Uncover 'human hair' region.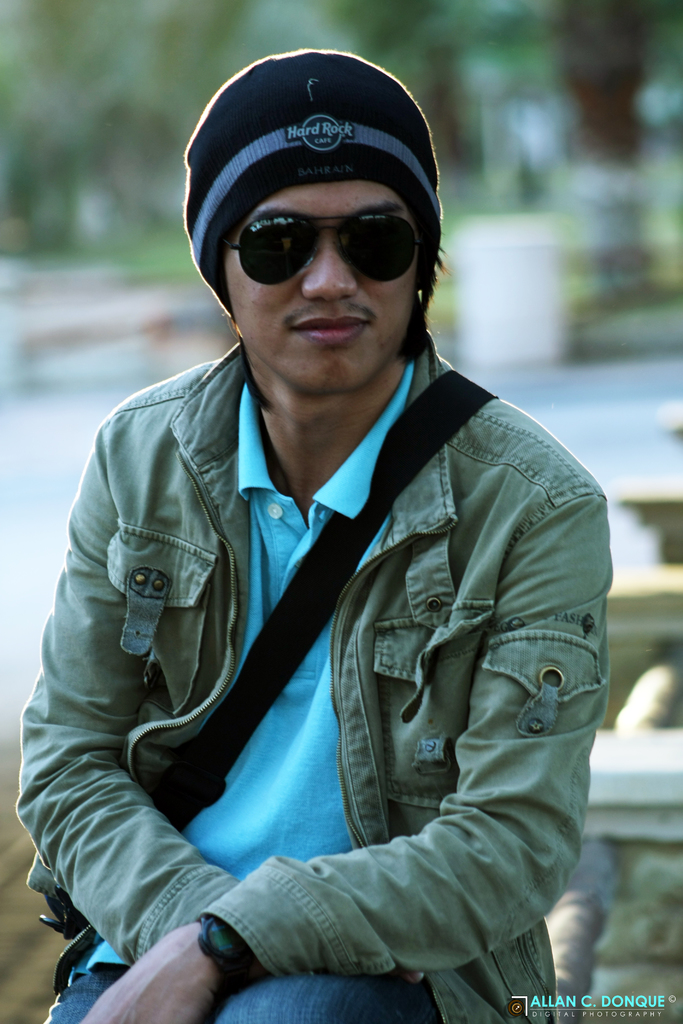
Uncovered: {"x1": 223, "y1": 252, "x2": 446, "y2": 405}.
